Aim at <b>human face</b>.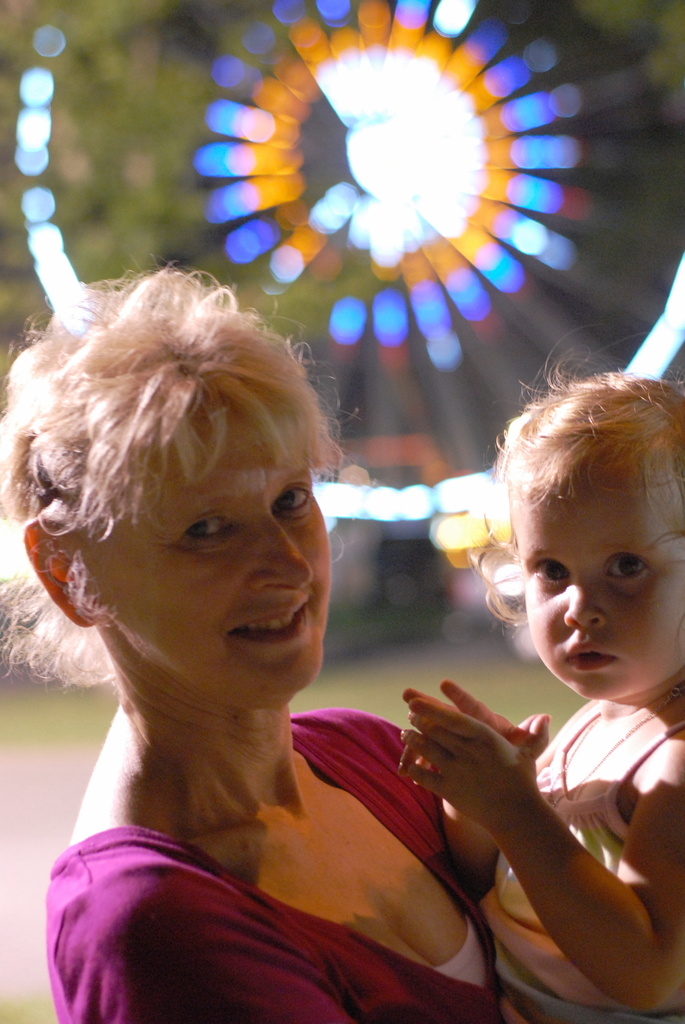
Aimed at x1=512, y1=451, x2=684, y2=703.
